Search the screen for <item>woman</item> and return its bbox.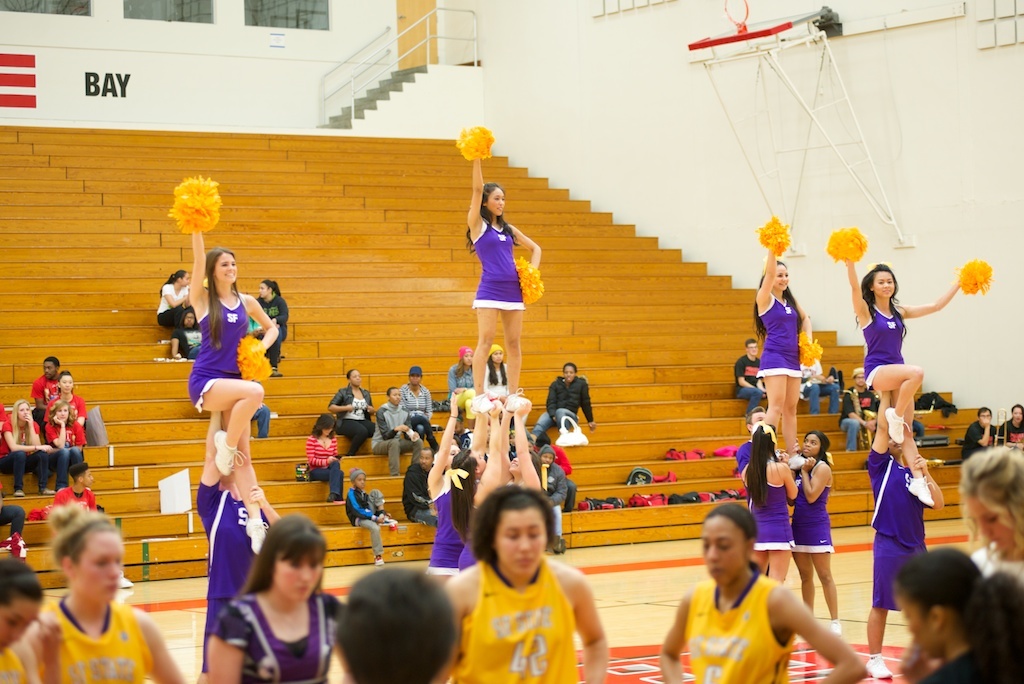
Found: locate(170, 308, 205, 360).
